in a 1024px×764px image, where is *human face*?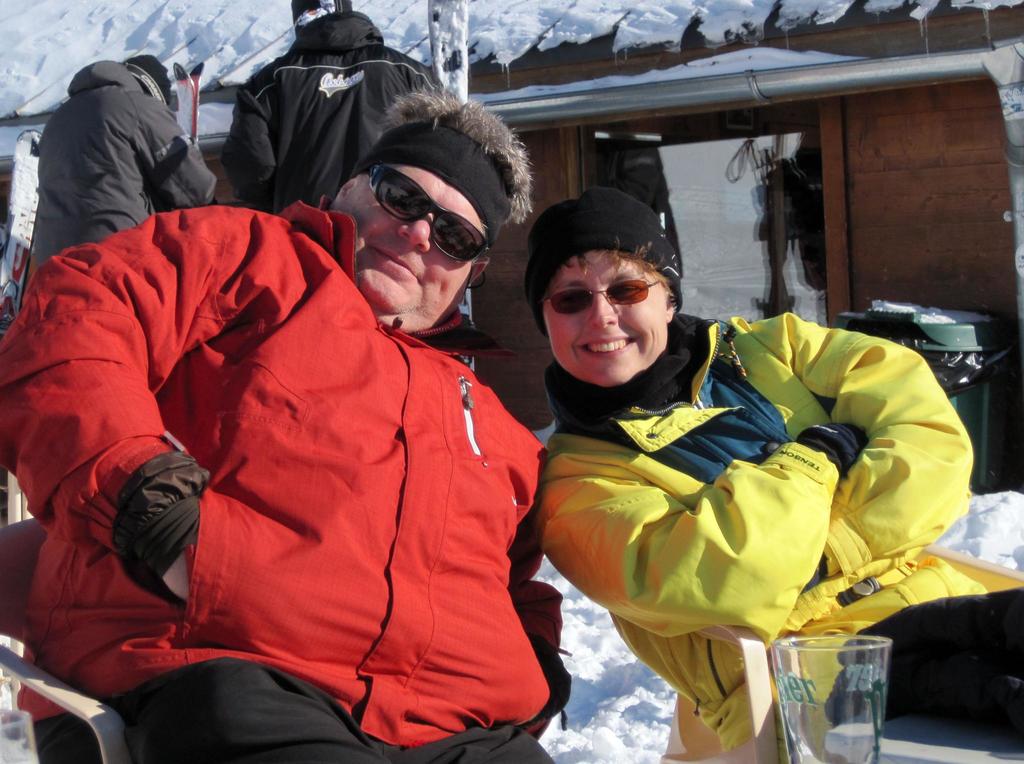
<box>331,166,482,335</box>.
